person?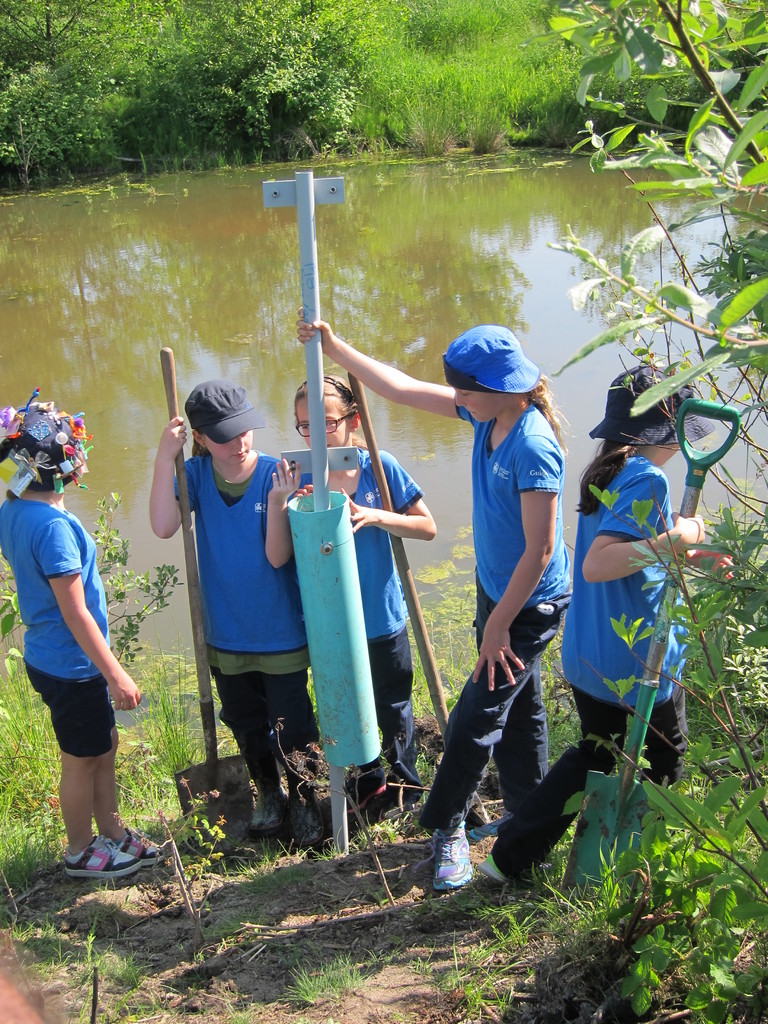
(x1=294, y1=378, x2=434, y2=830)
